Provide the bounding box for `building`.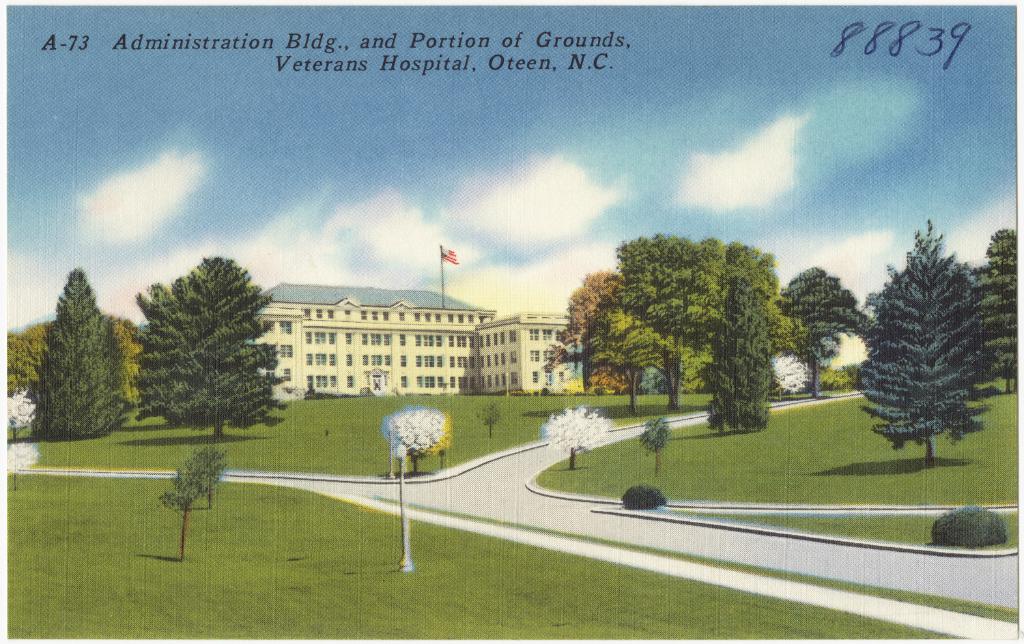
select_region(254, 282, 571, 392).
